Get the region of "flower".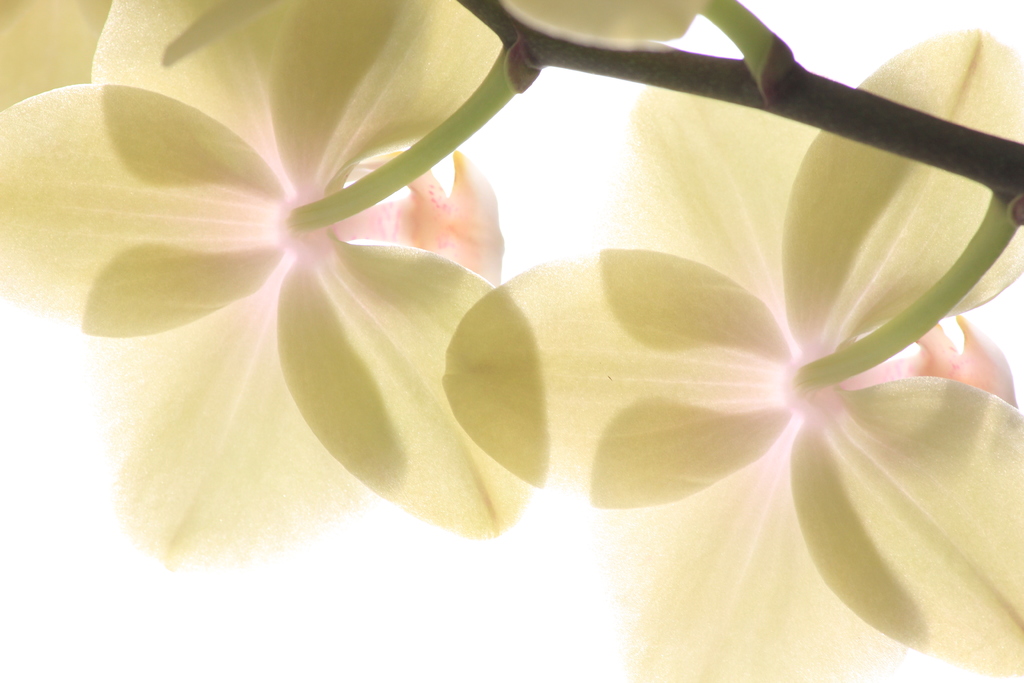
33/0/740/558.
